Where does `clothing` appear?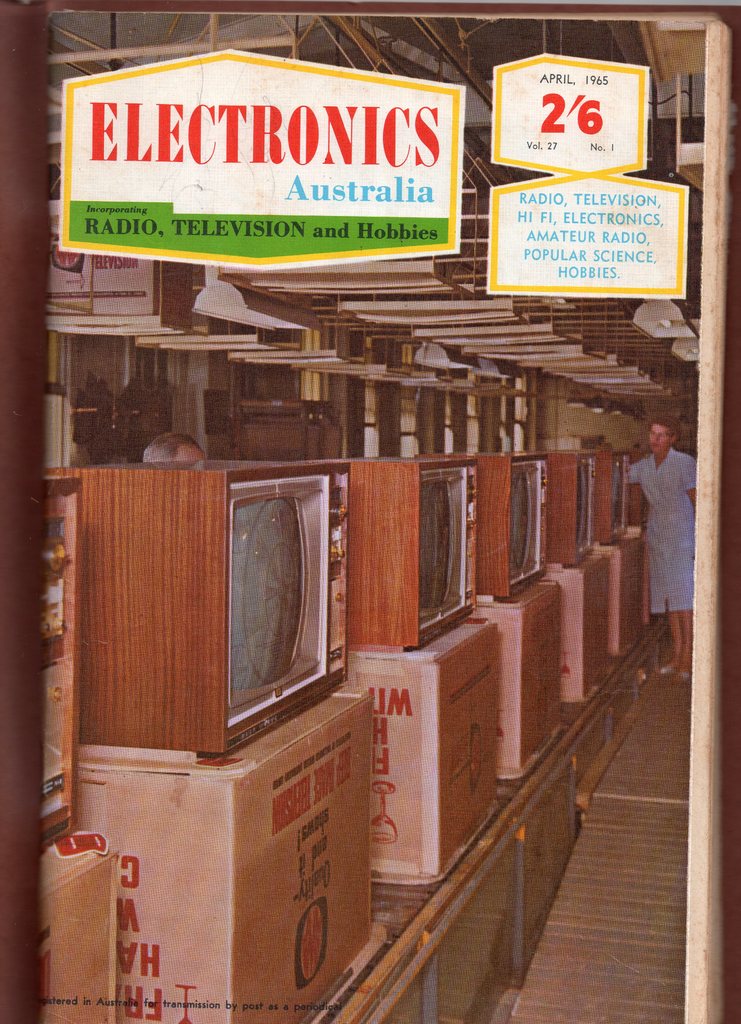
Appears at box(624, 446, 701, 611).
